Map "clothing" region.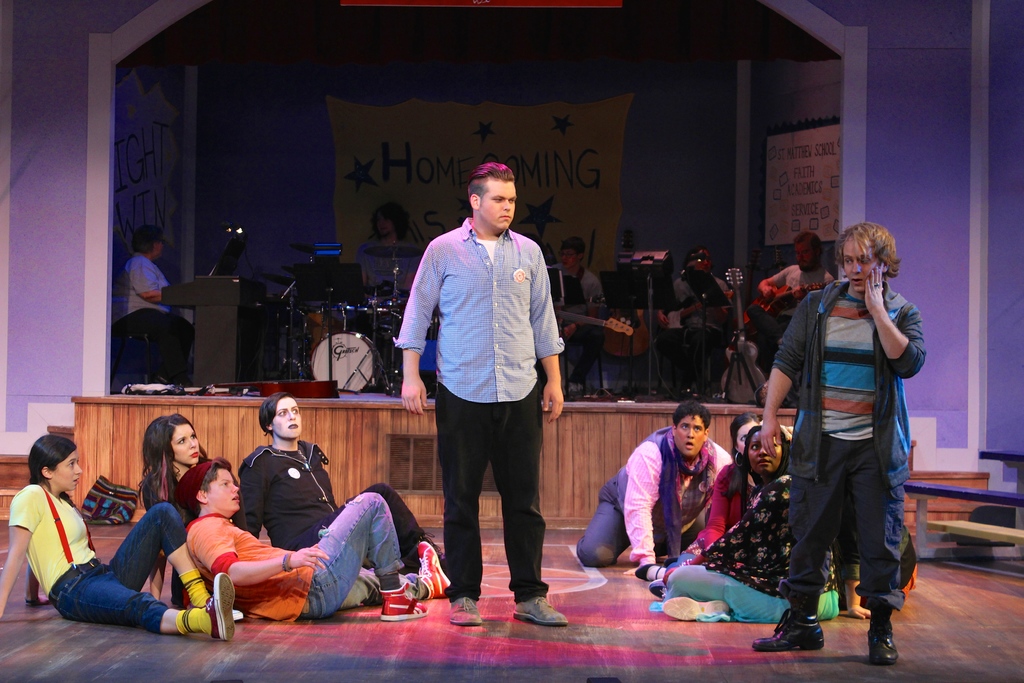
Mapped to box=[111, 247, 200, 383].
